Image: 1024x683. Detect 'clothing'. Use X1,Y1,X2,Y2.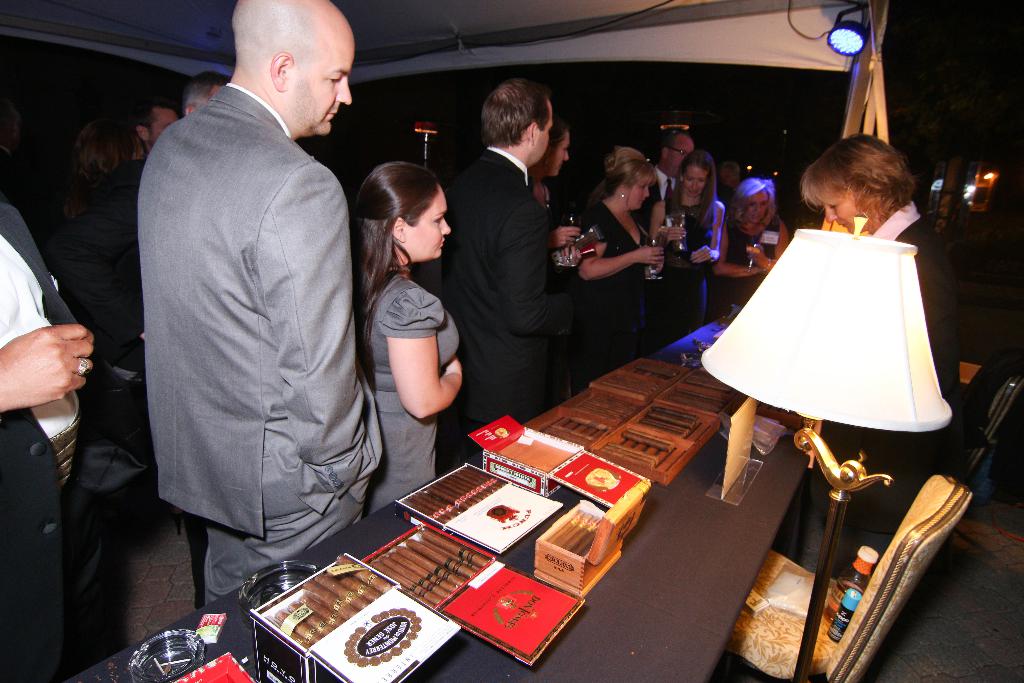
2,209,84,682.
